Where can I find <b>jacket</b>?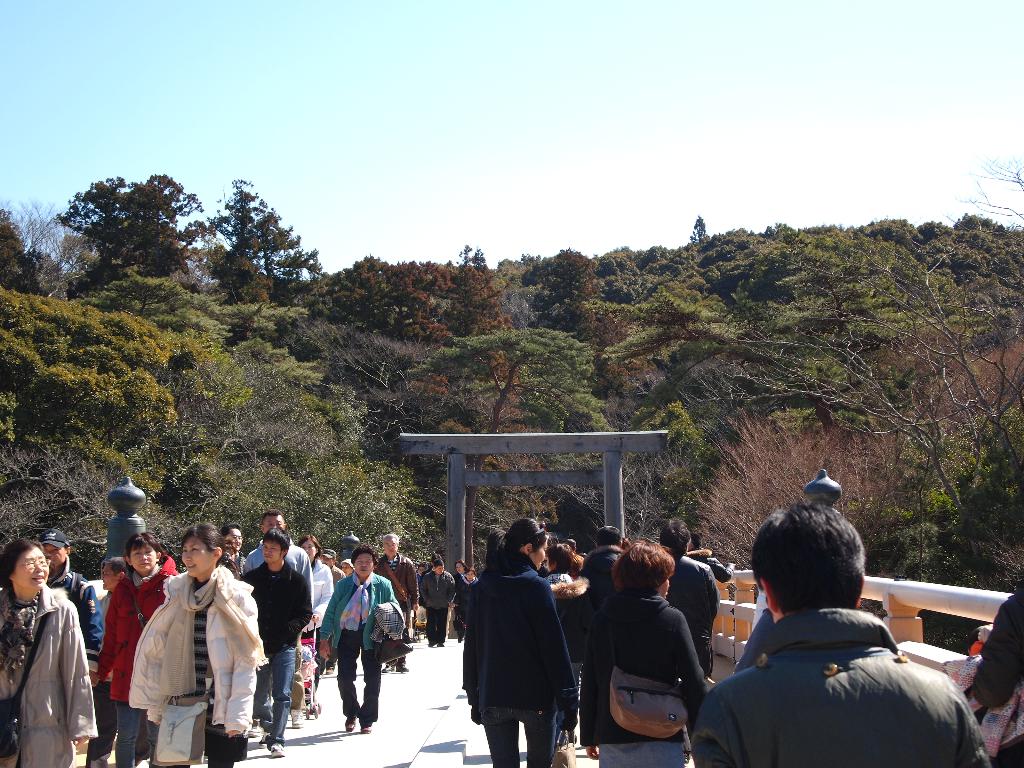
You can find it at [244, 554, 322, 650].
